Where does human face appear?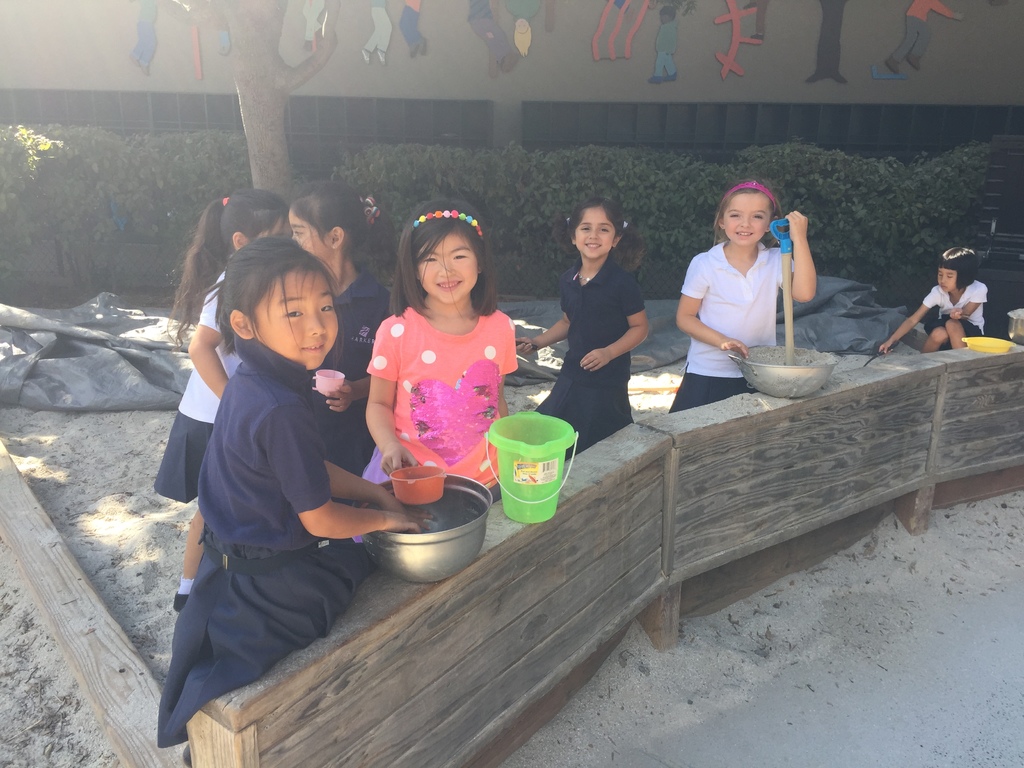
Appears at pyautogui.locateOnScreen(288, 209, 333, 264).
